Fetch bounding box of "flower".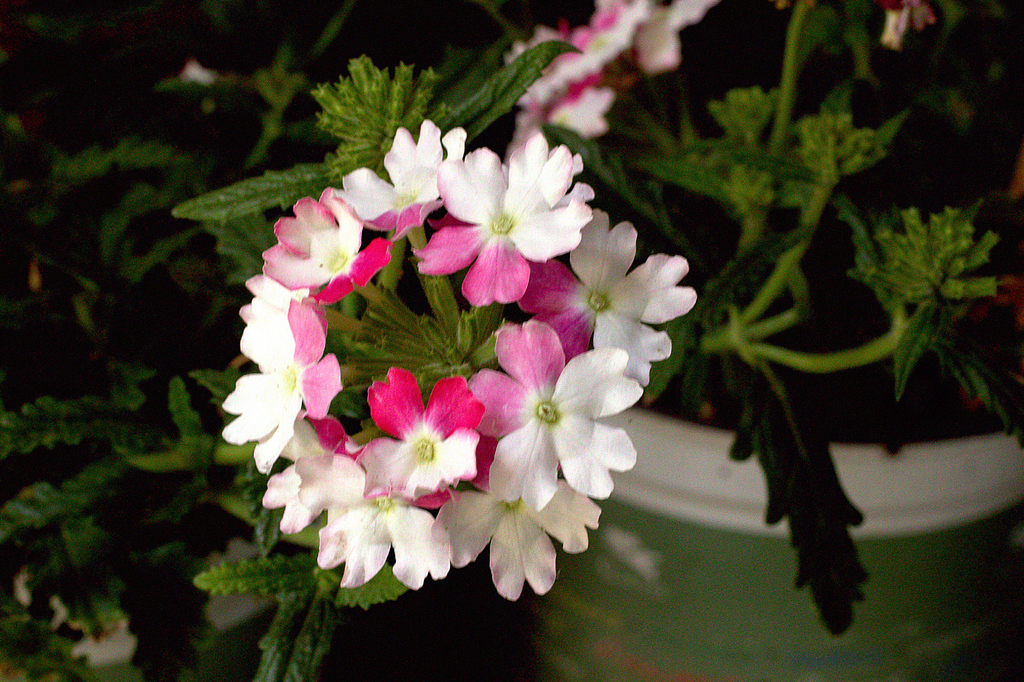
Bbox: BBox(461, 320, 640, 508).
